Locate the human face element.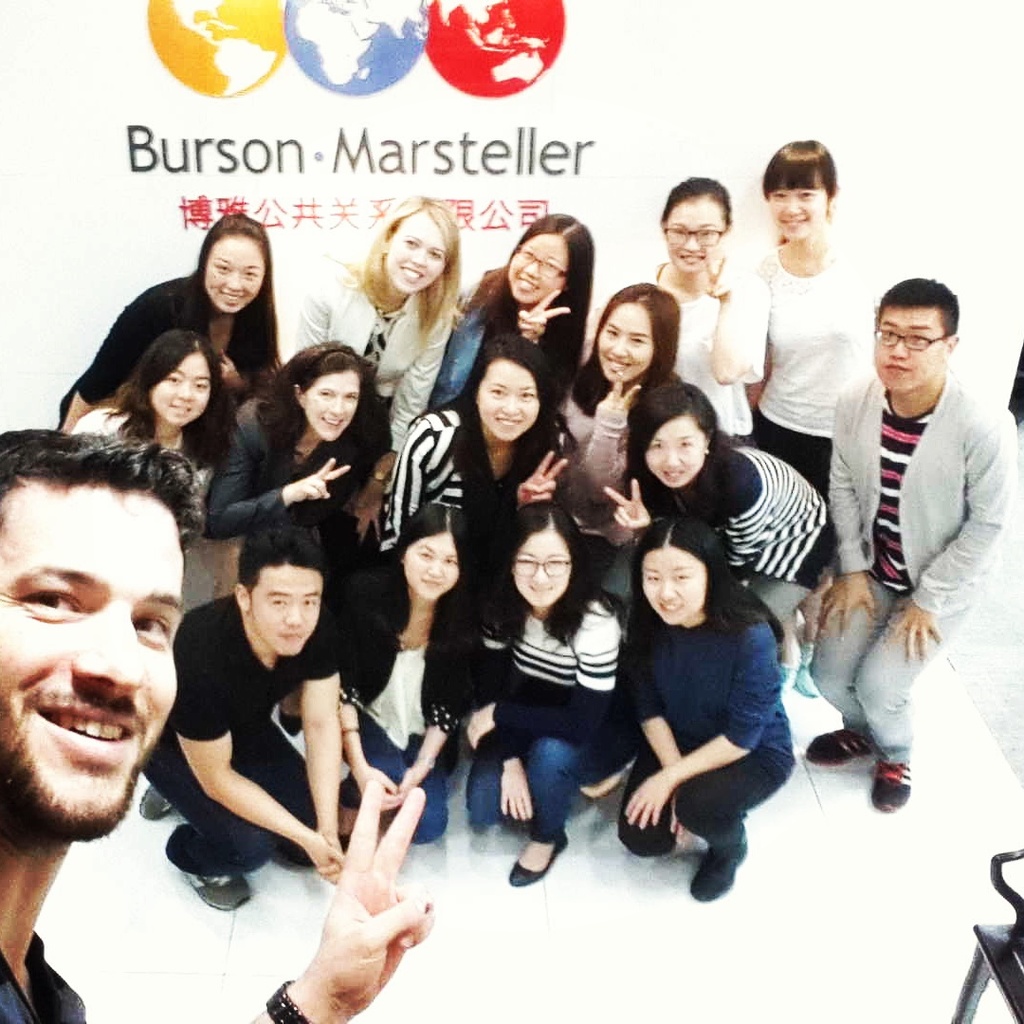
Element bbox: crop(204, 236, 267, 309).
